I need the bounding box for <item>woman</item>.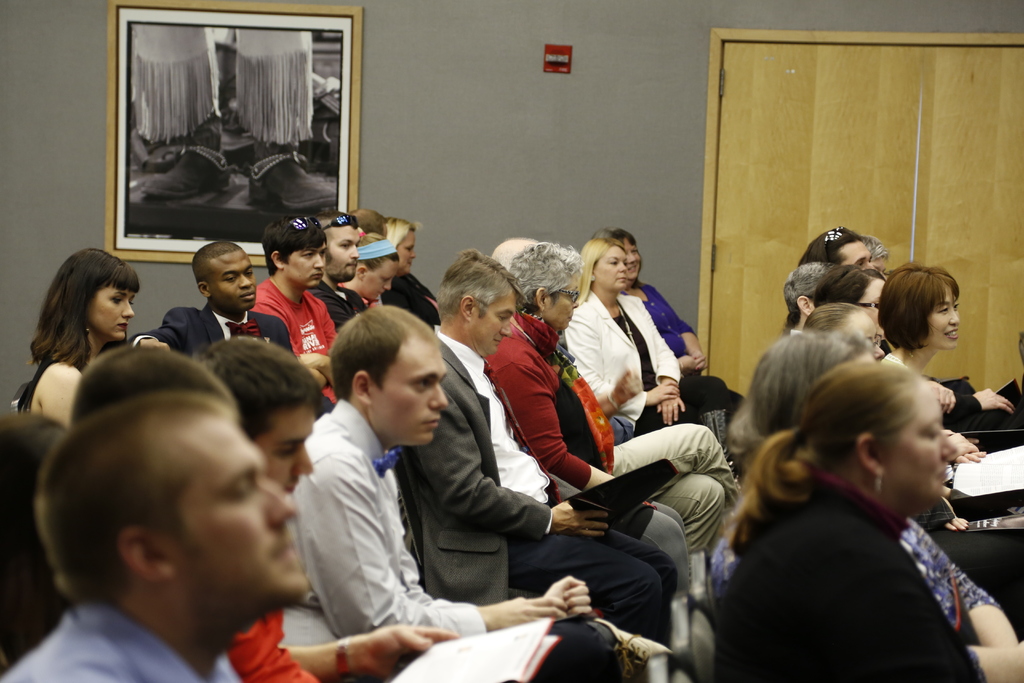
Here it is: x1=594 y1=226 x2=741 y2=397.
